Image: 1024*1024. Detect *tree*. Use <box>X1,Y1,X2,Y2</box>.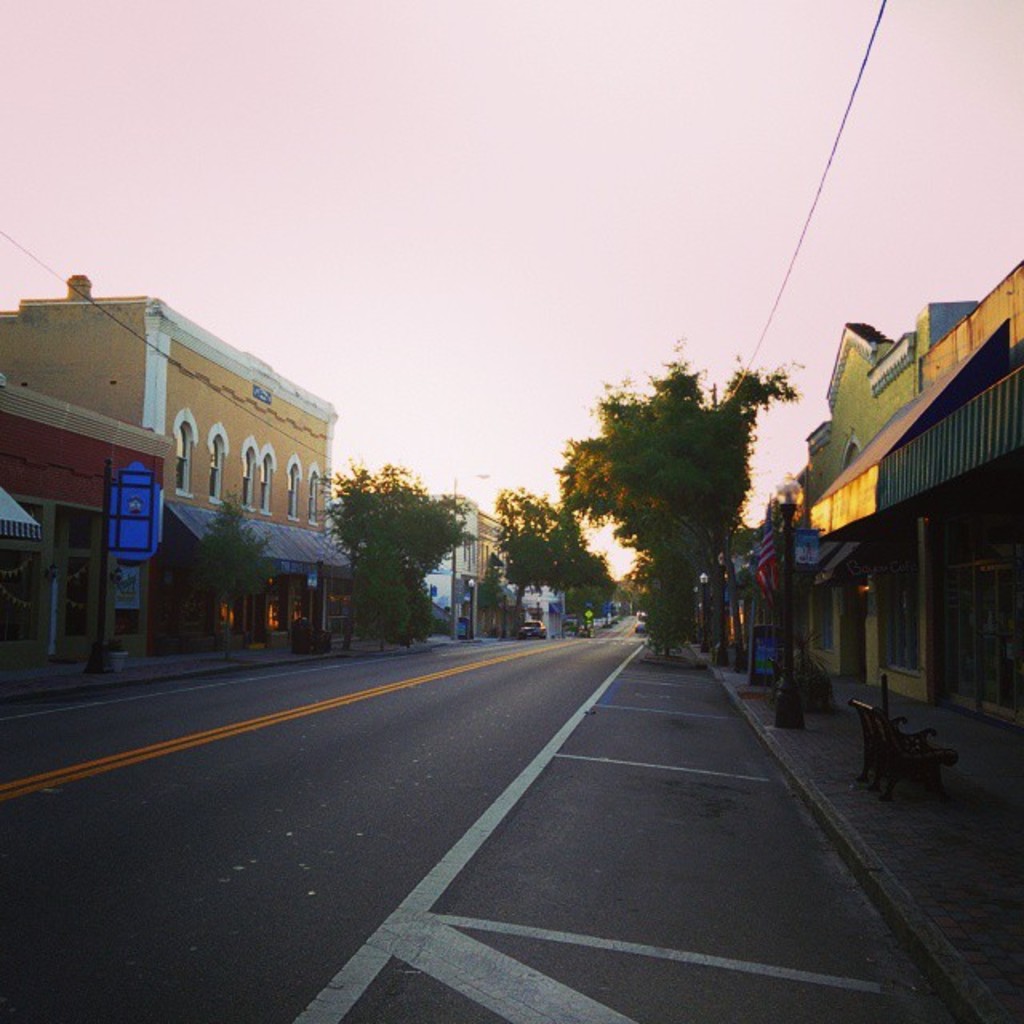
<box>189,490,275,656</box>.
